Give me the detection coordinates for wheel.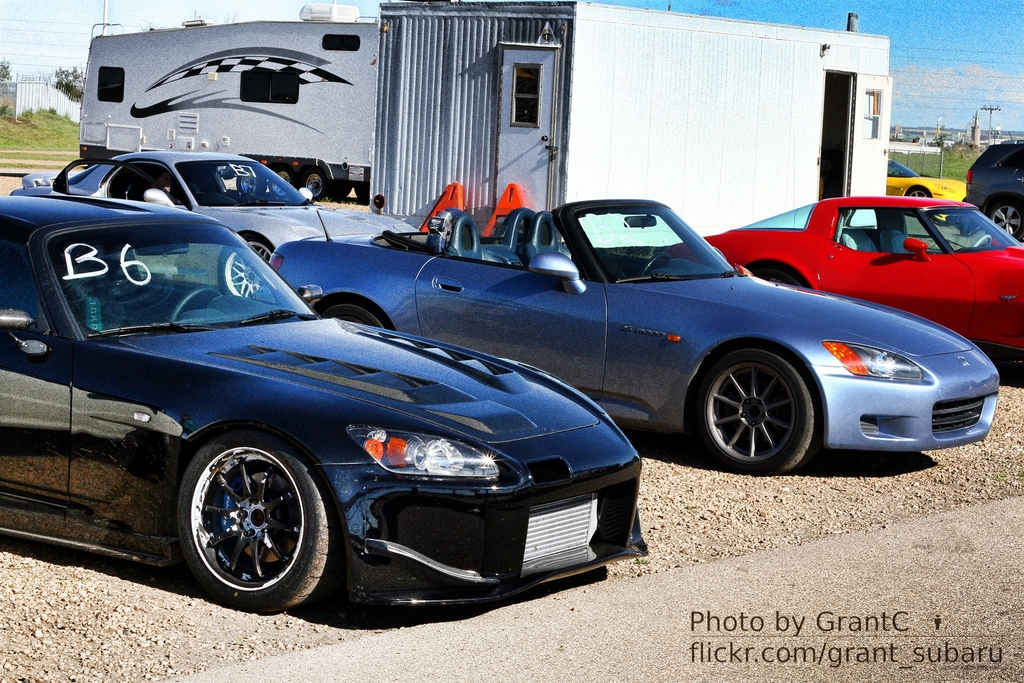
pyautogui.locateOnScreen(351, 176, 371, 210).
